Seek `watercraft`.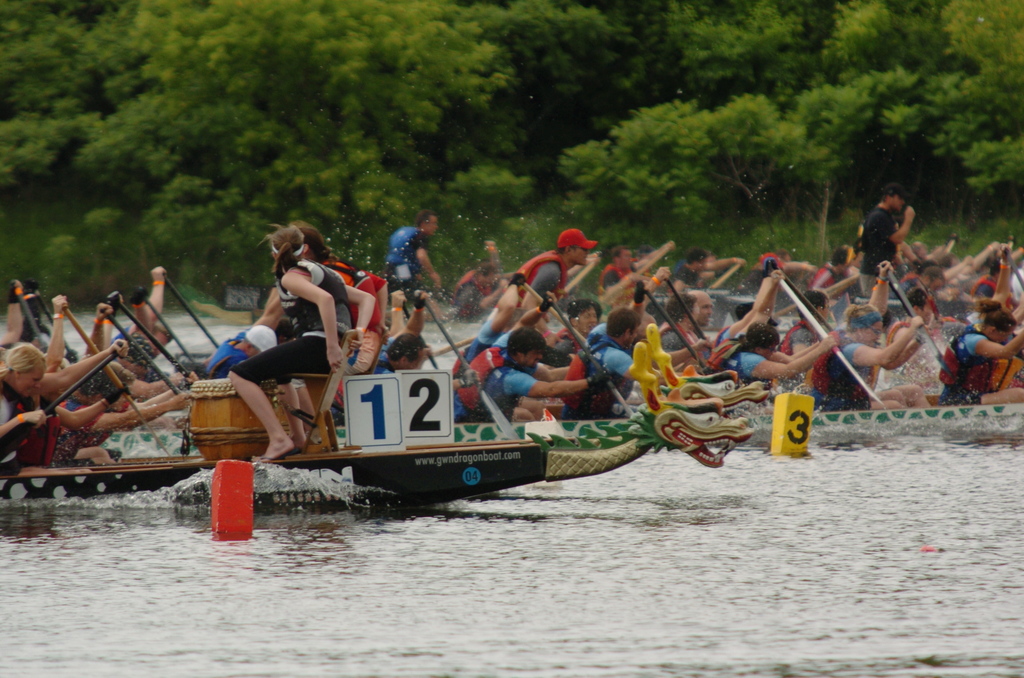
(735, 403, 1023, 449).
